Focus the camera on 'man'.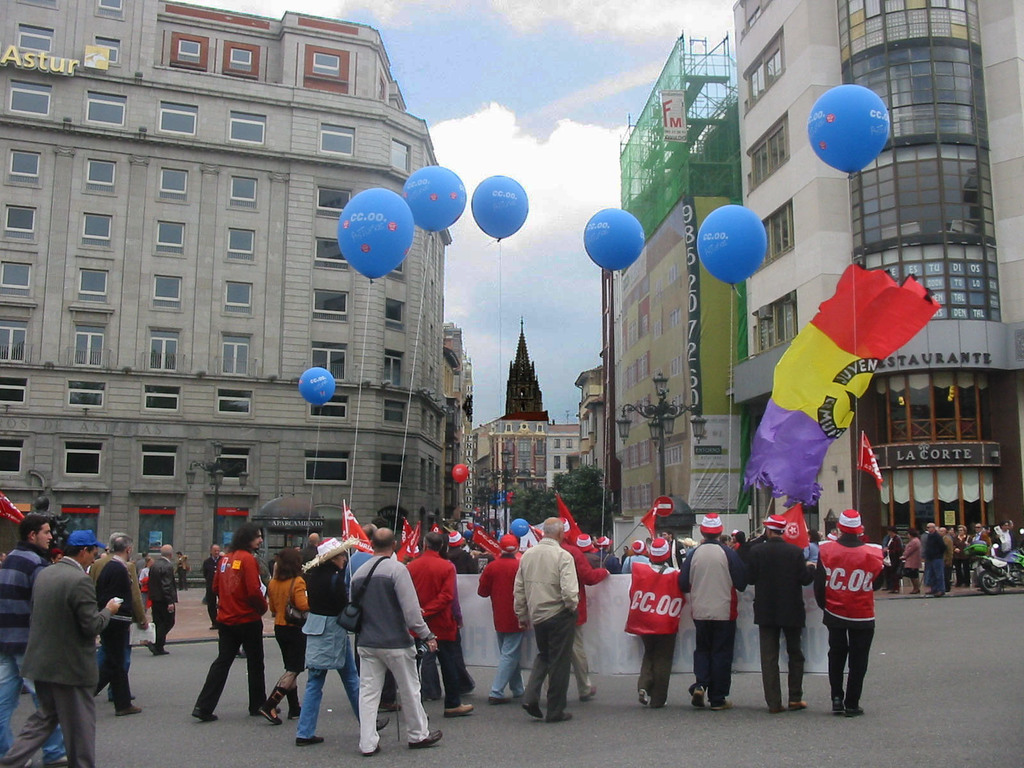
Focus region: (388,520,478,717).
